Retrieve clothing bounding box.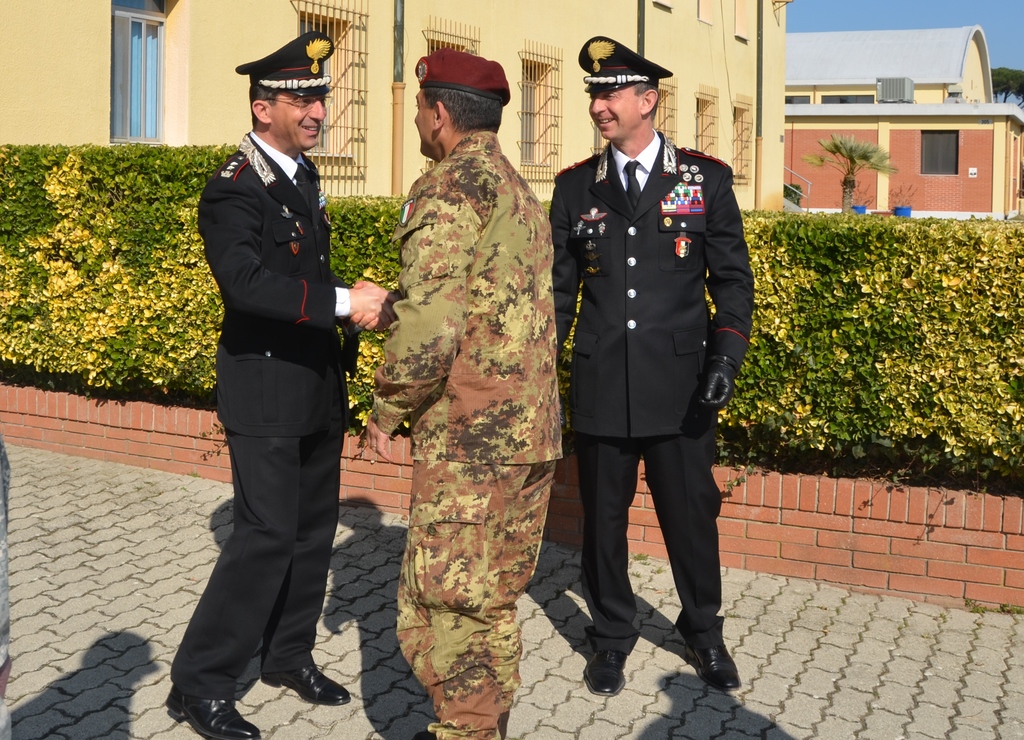
Bounding box: locate(534, 130, 758, 648).
